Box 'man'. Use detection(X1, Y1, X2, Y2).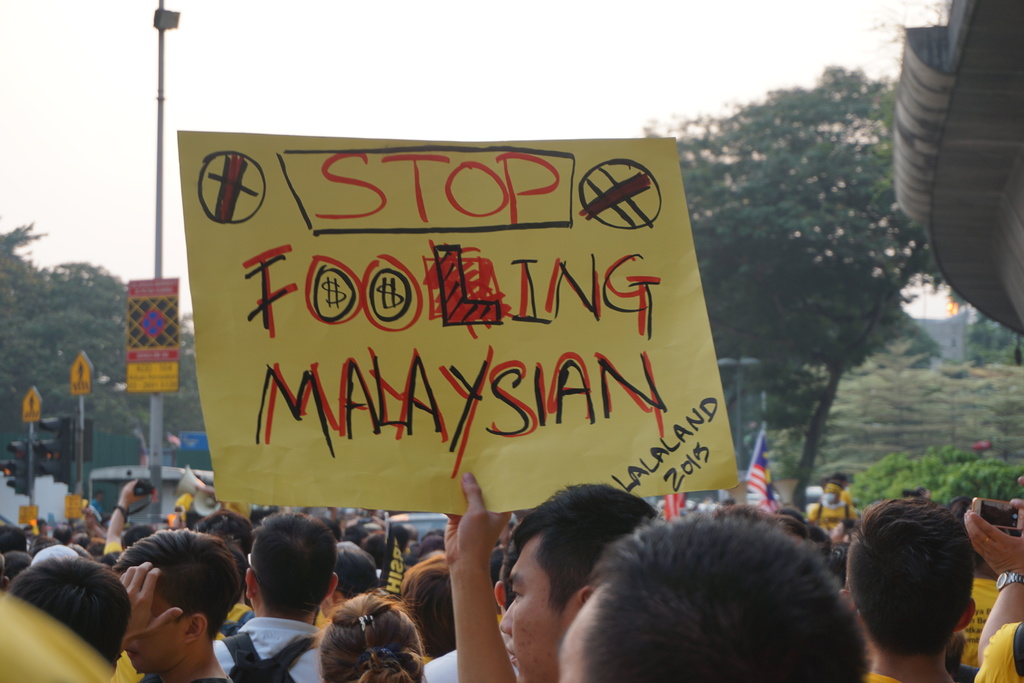
detection(87, 522, 245, 682).
